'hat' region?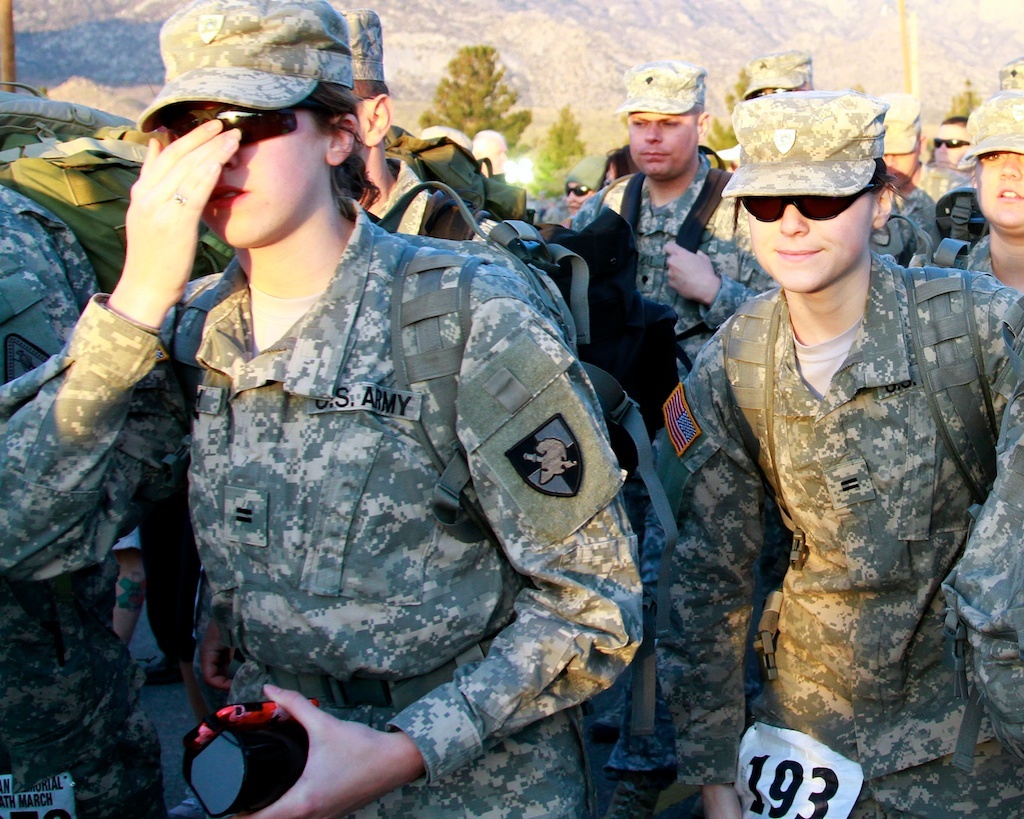
bbox=(138, 0, 353, 133)
